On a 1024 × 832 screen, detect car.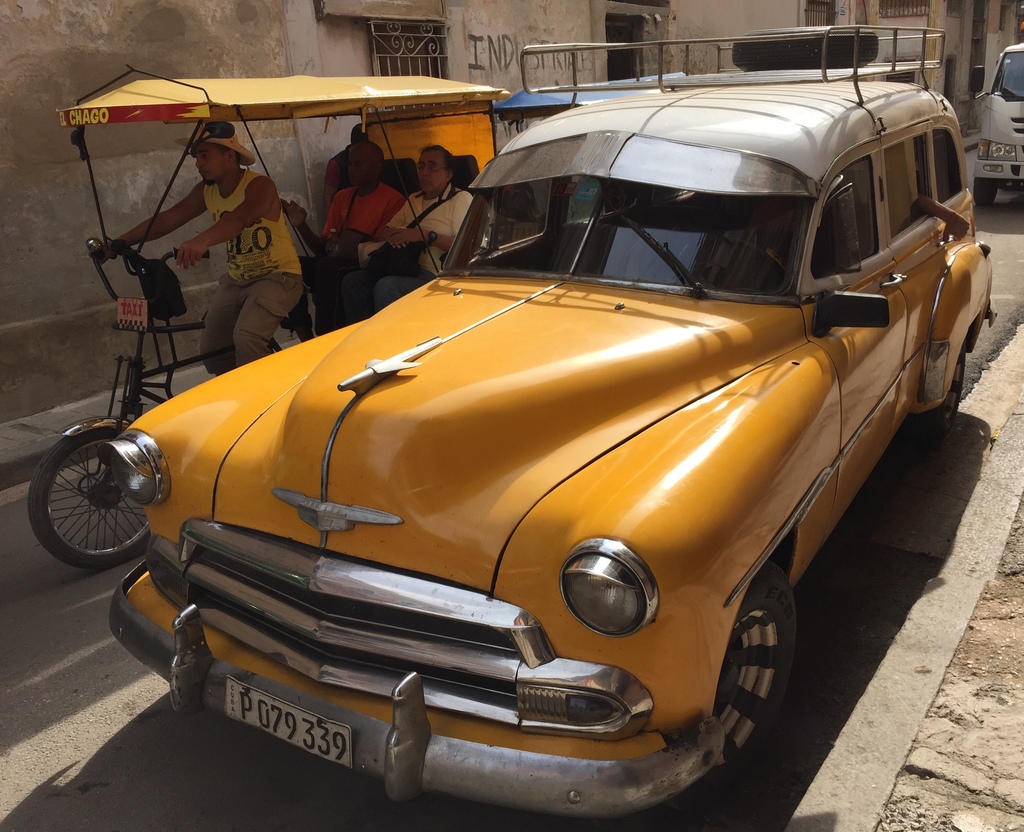
pyautogui.locateOnScreen(976, 44, 1023, 206).
